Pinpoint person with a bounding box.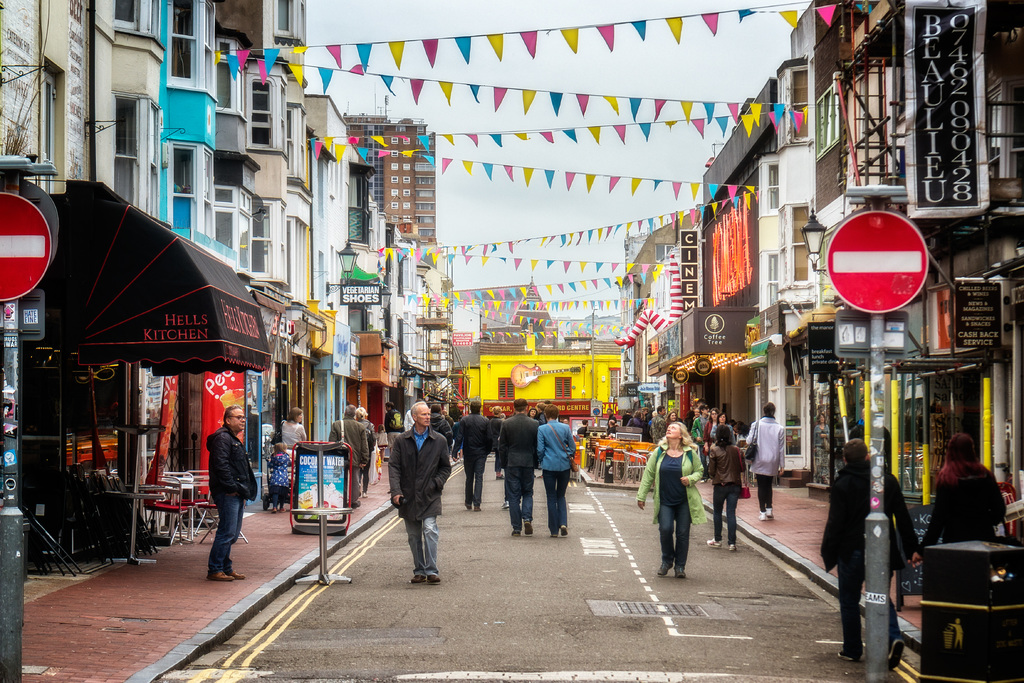
207 404 257 584.
